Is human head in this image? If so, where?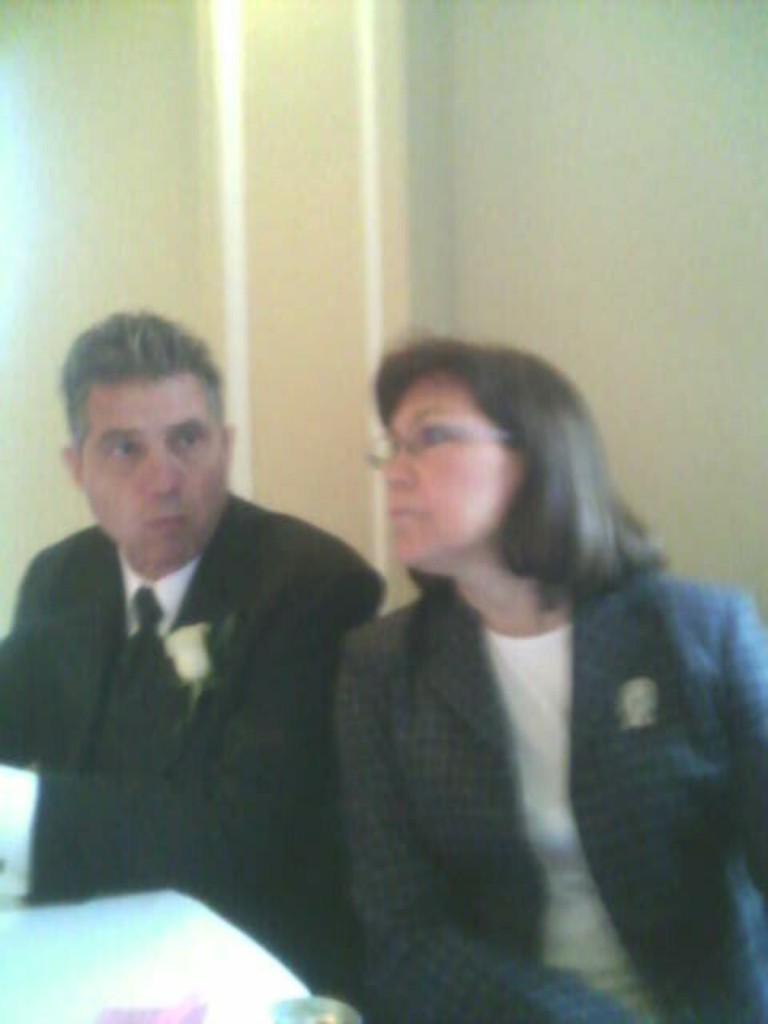
Yes, at 50:302:234:576.
